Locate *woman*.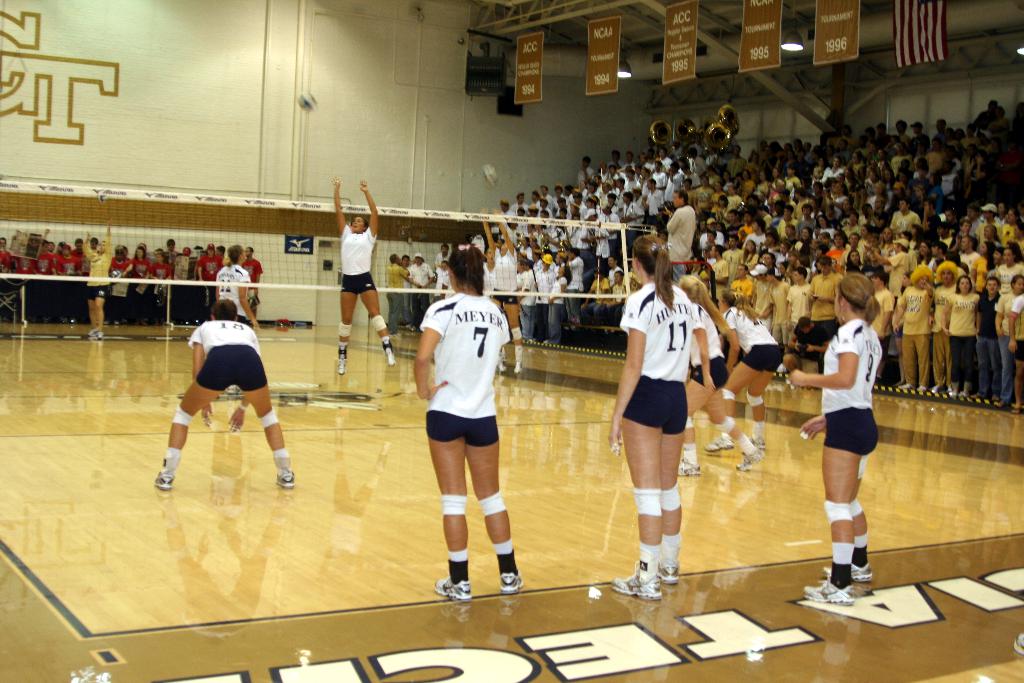
Bounding box: [925, 172, 942, 213].
